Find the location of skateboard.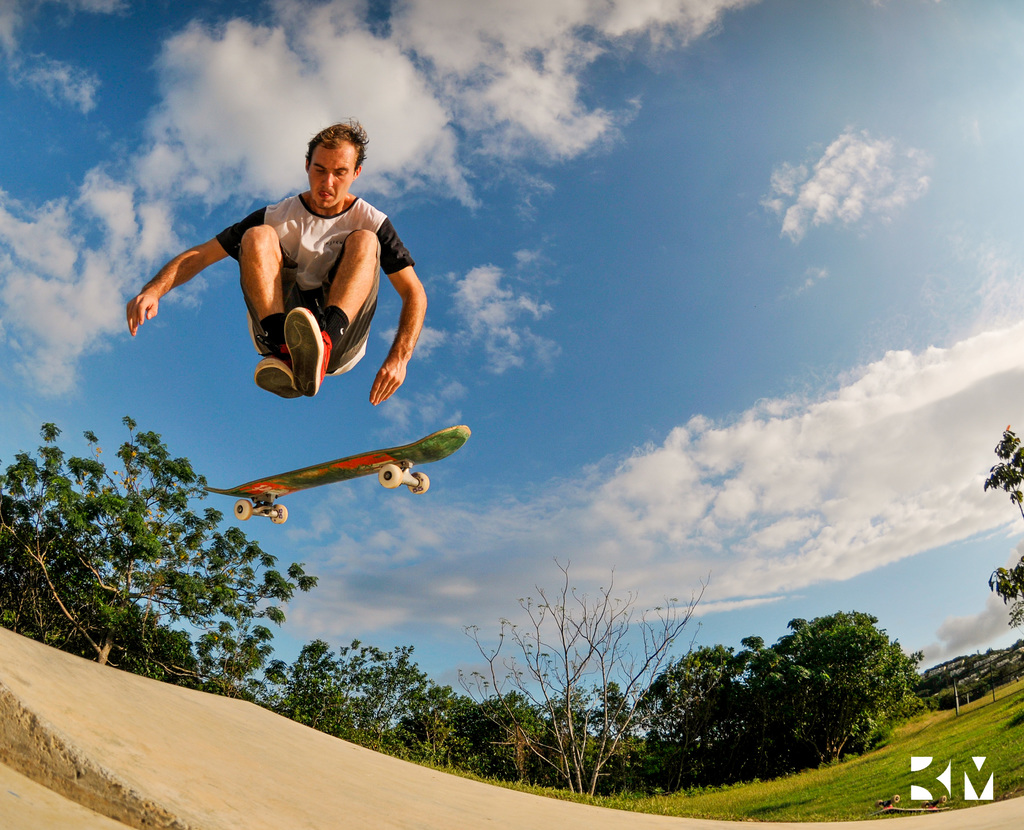
Location: region(189, 424, 476, 523).
